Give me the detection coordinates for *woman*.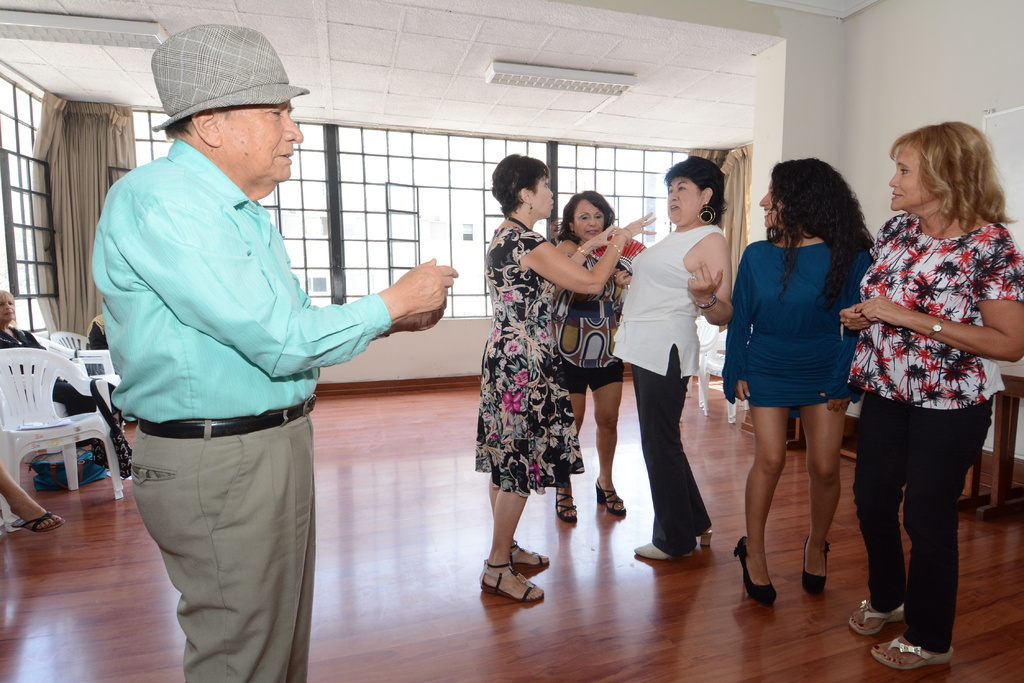
{"x1": 611, "y1": 158, "x2": 735, "y2": 561}.
